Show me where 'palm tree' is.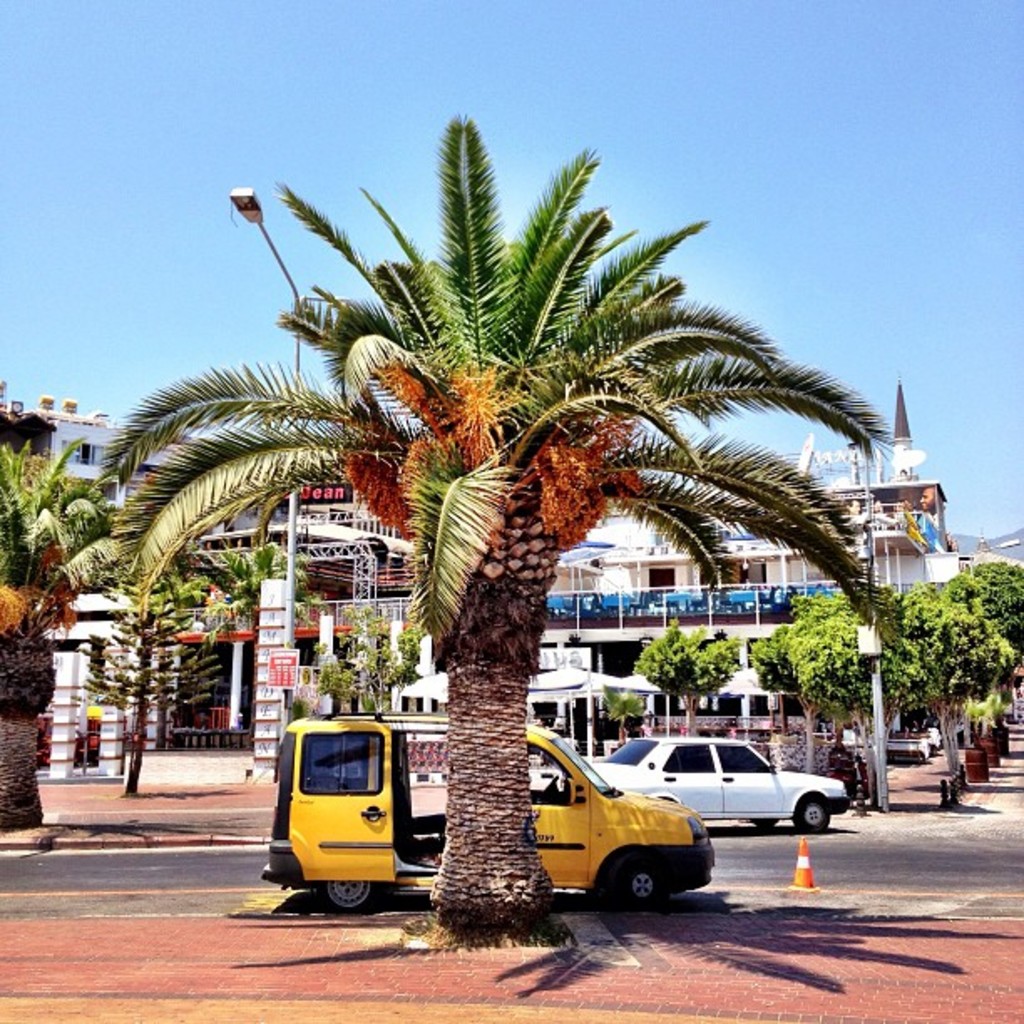
'palm tree' is at 0:433:129:832.
